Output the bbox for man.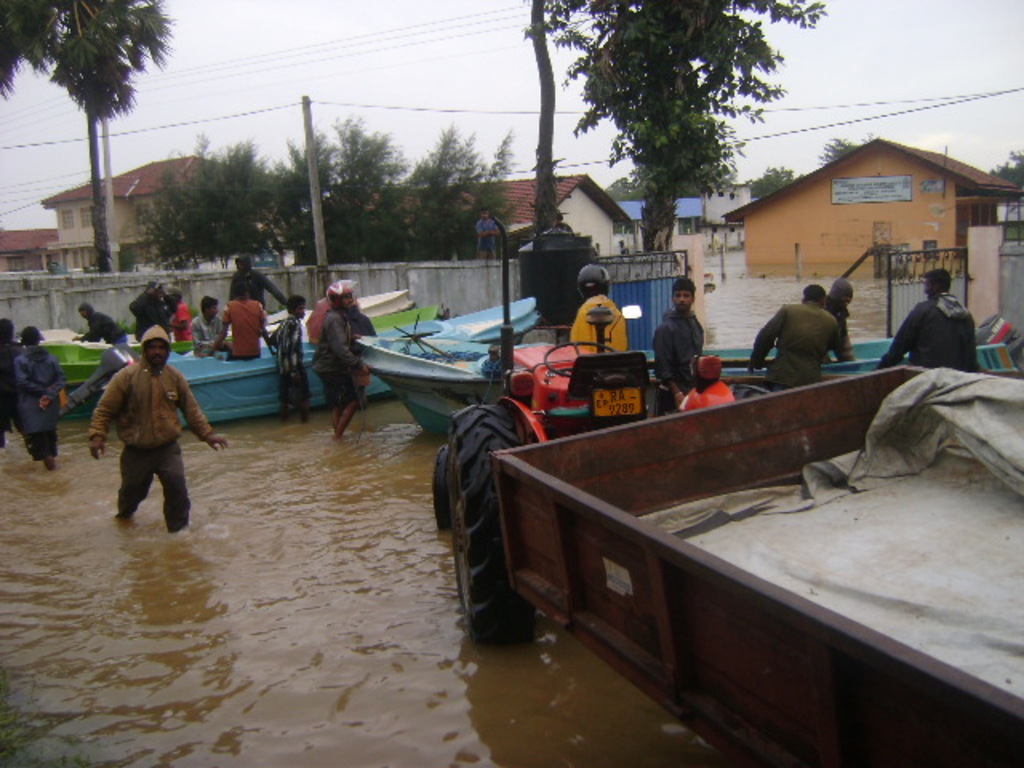
<region>0, 318, 21, 446</region>.
